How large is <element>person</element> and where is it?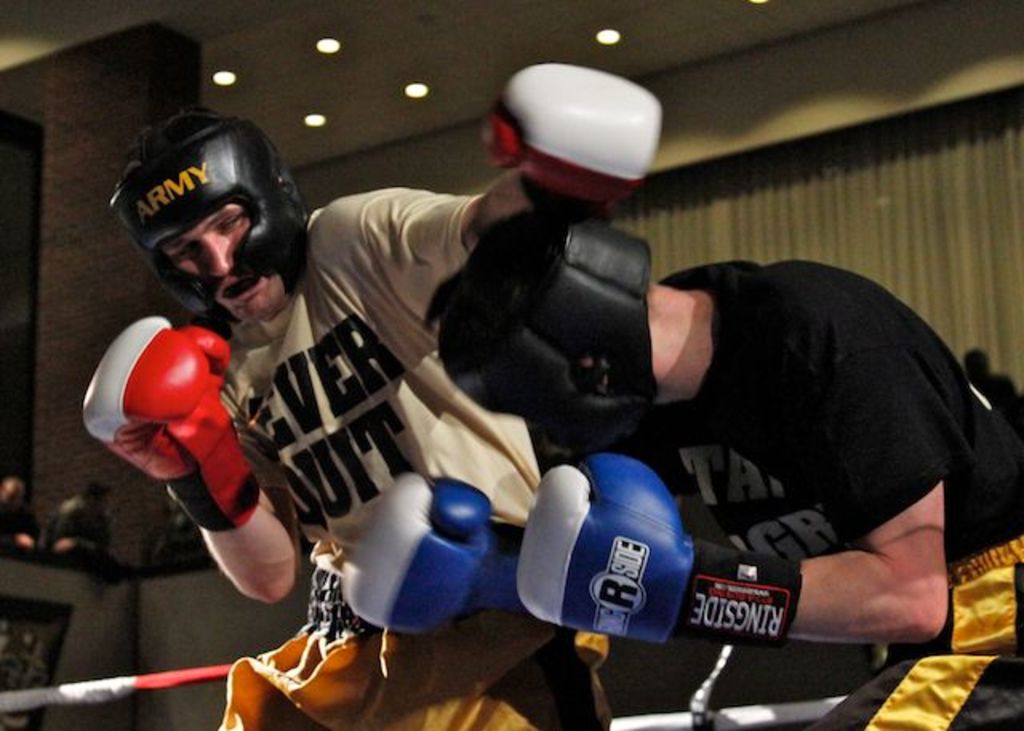
Bounding box: bbox=[77, 106, 666, 729].
